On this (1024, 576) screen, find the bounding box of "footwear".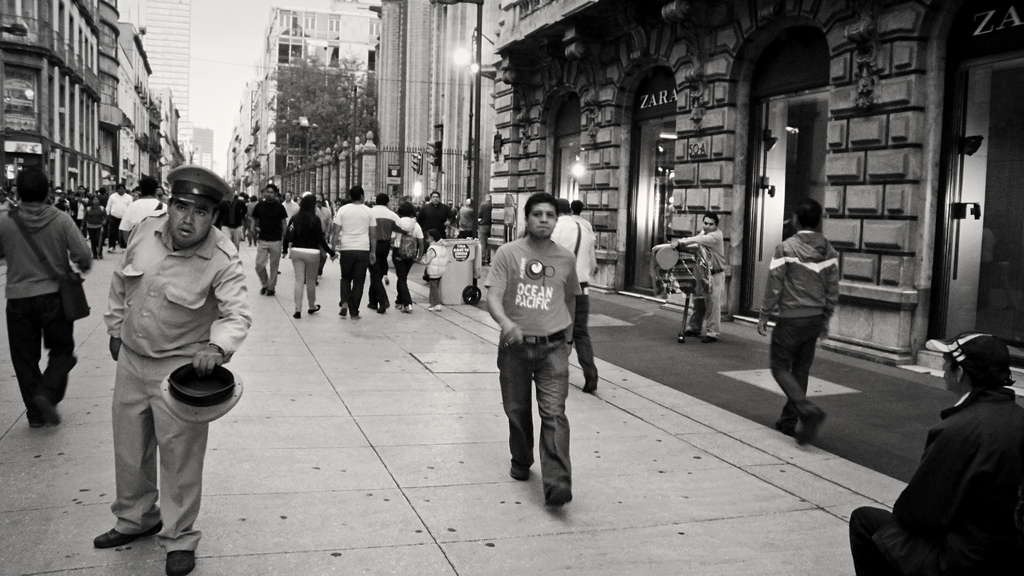
Bounding box: detection(261, 285, 274, 298).
